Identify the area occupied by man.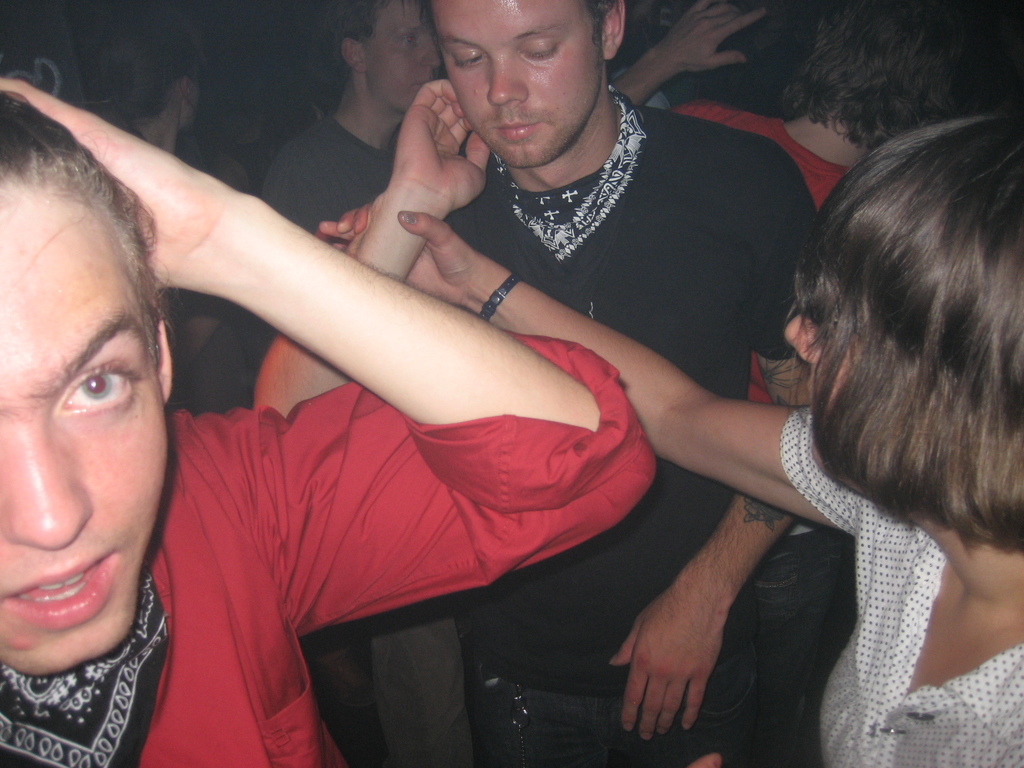
Area: bbox(223, 15, 530, 767).
